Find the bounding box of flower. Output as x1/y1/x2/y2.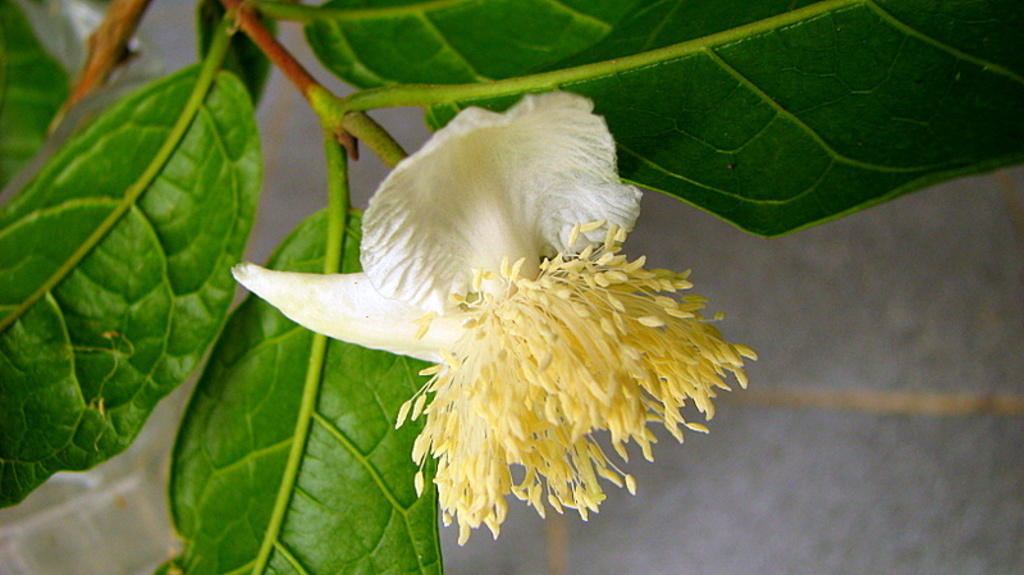
234/92/760/547.
